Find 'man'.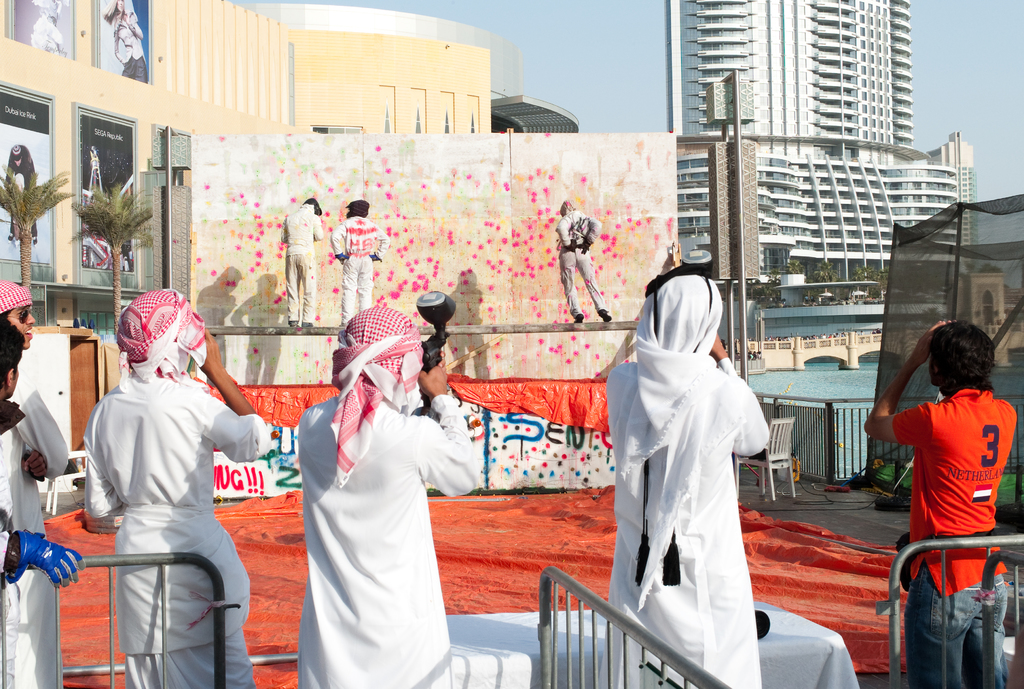
<region>61, 272, 261, 667</region>.
